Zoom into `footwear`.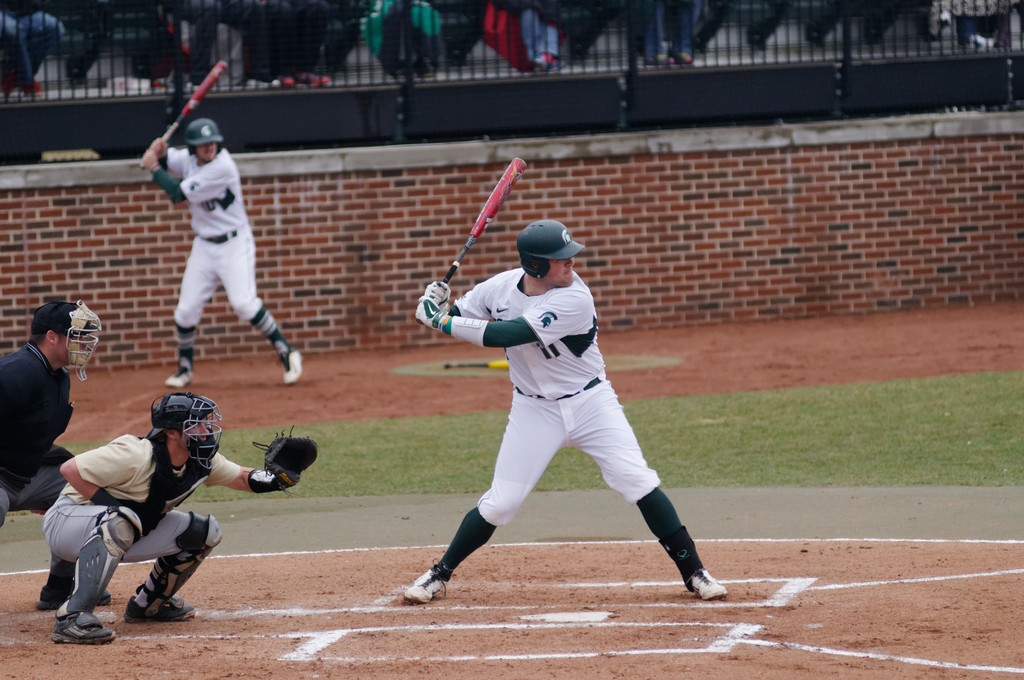
Zoom target: 51/620/119/644.
